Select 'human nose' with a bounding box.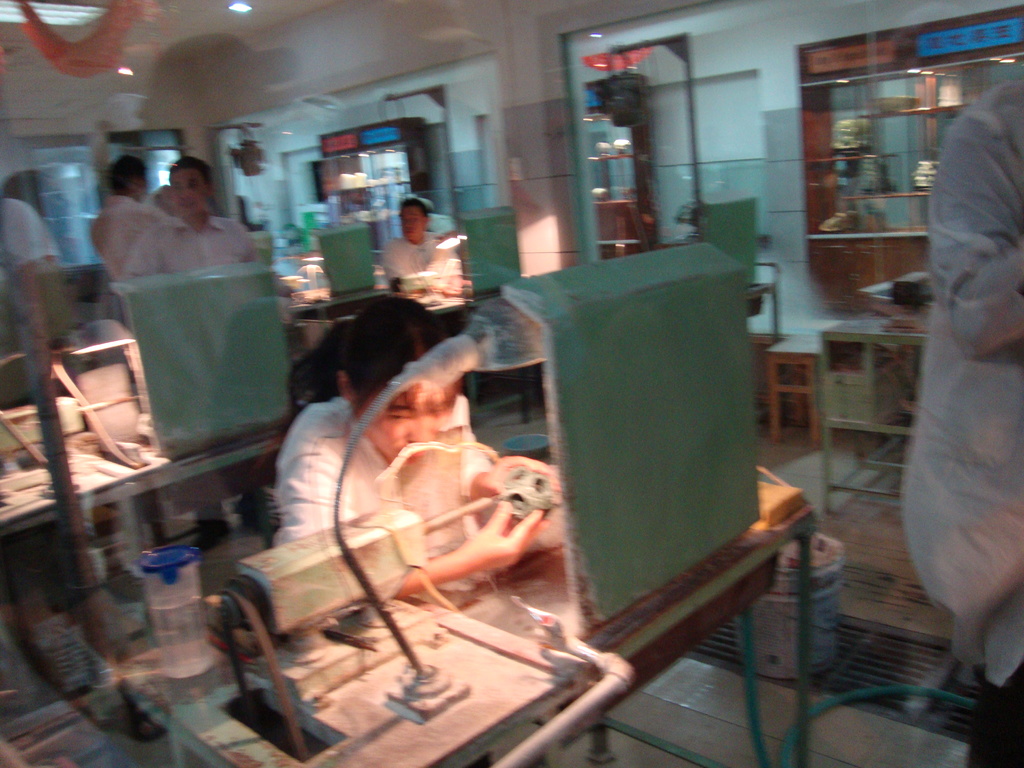
[408, 413, 437, 443].
